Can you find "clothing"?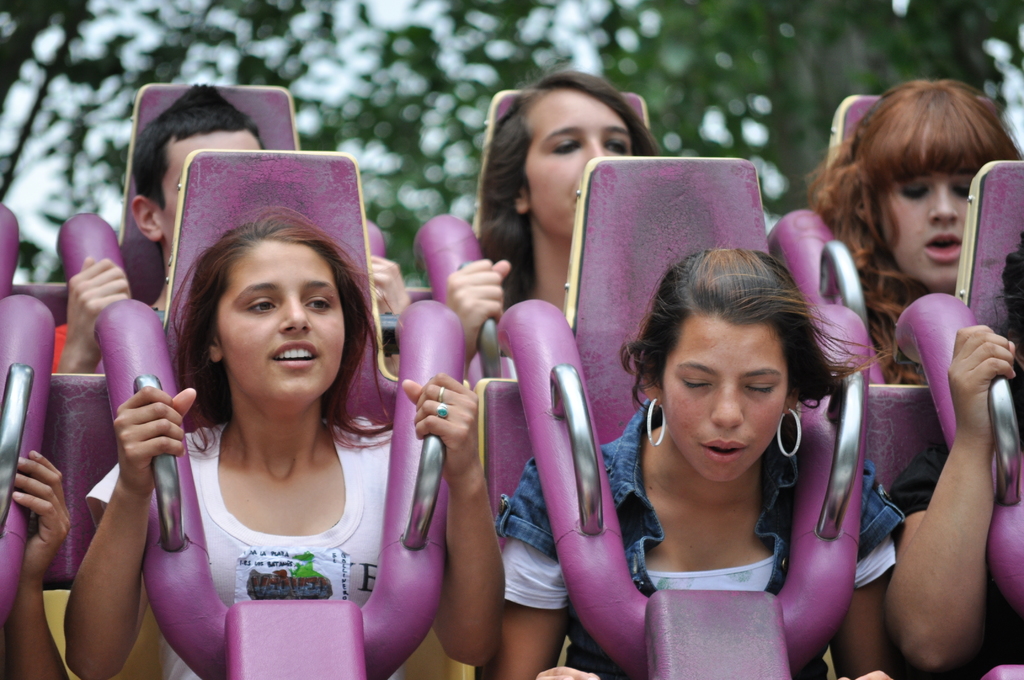
Yes, bounding box: box=[485, 400, 904, 679].
